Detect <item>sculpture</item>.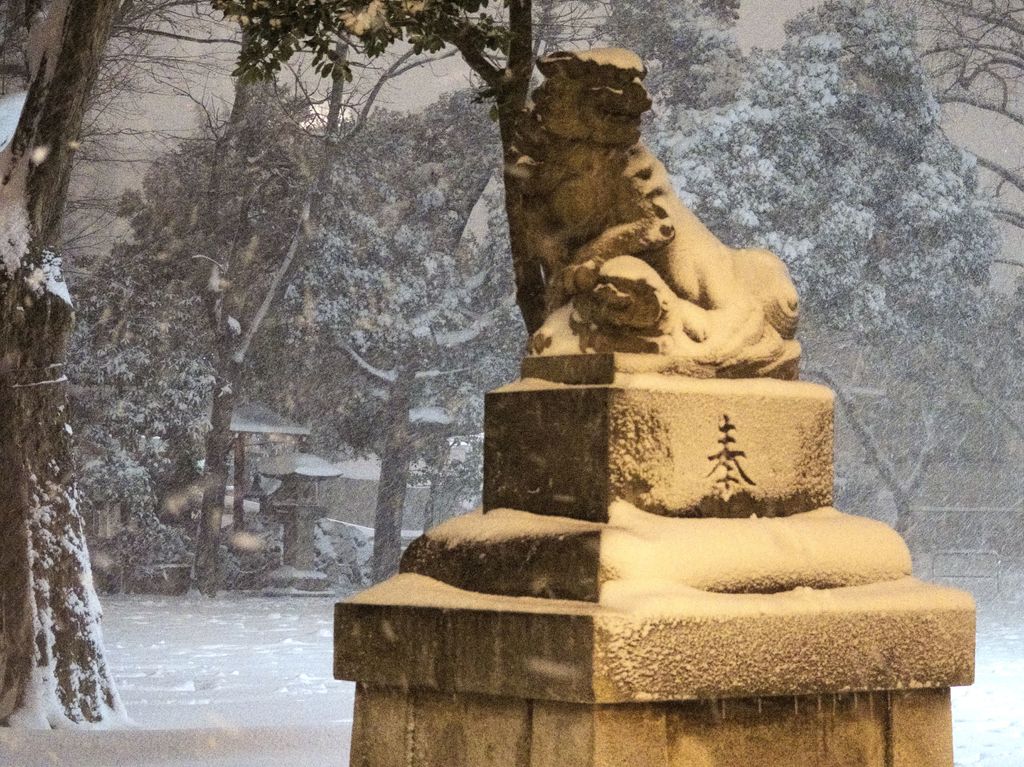
Detected at 337:40:977:633.
